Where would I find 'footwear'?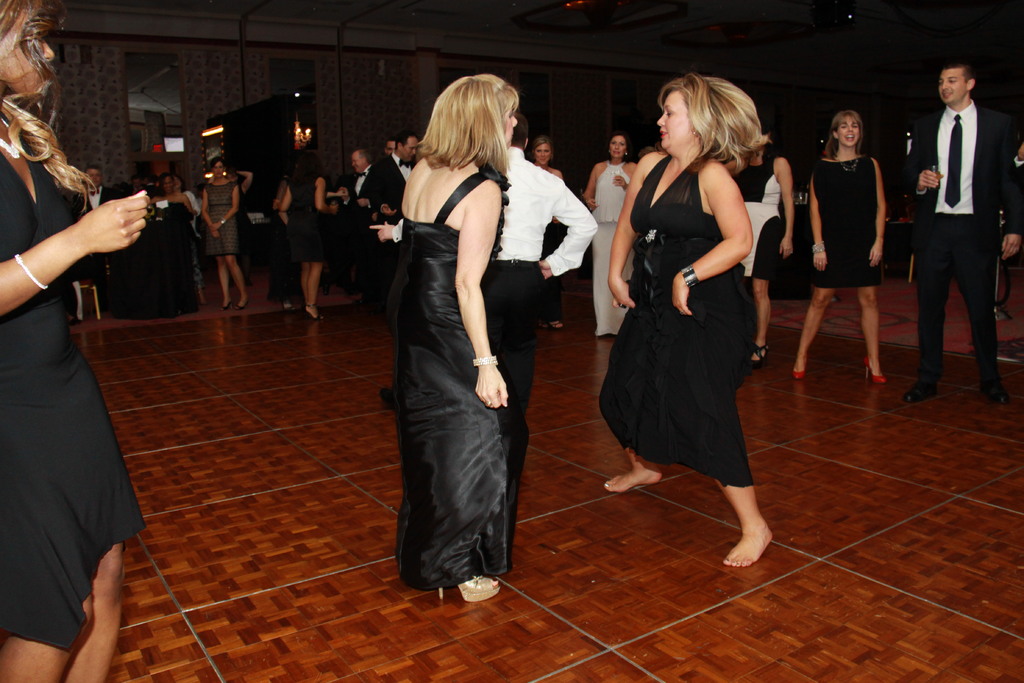
At 792,359,805,379.
